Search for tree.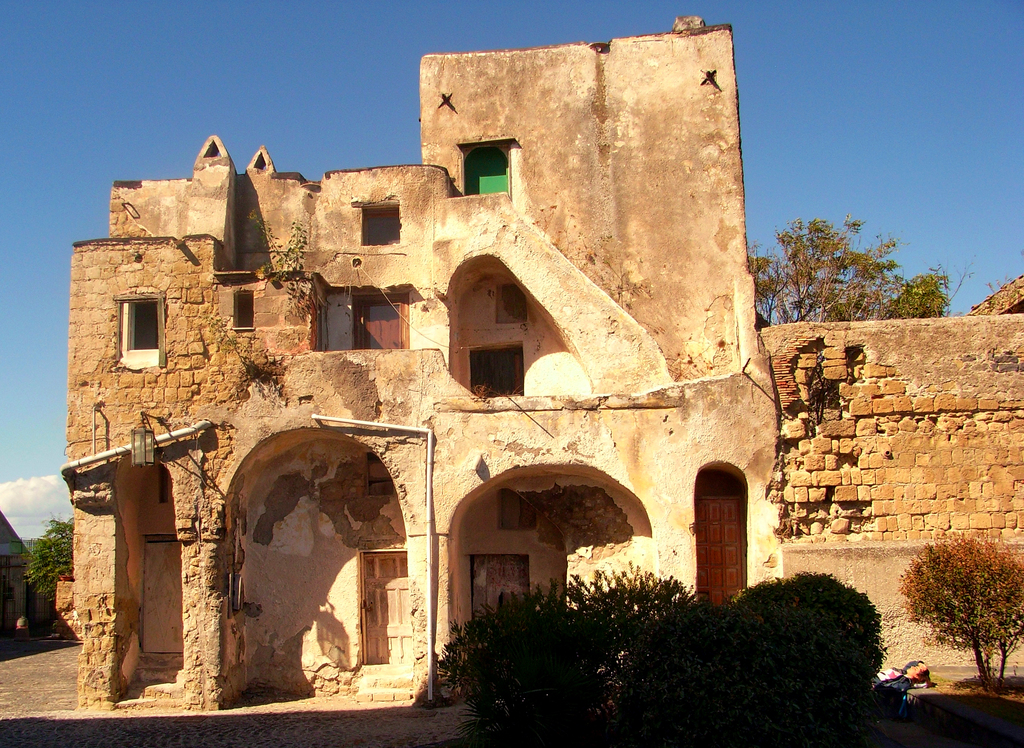
Found at rect(31, 516, 76, 628).
